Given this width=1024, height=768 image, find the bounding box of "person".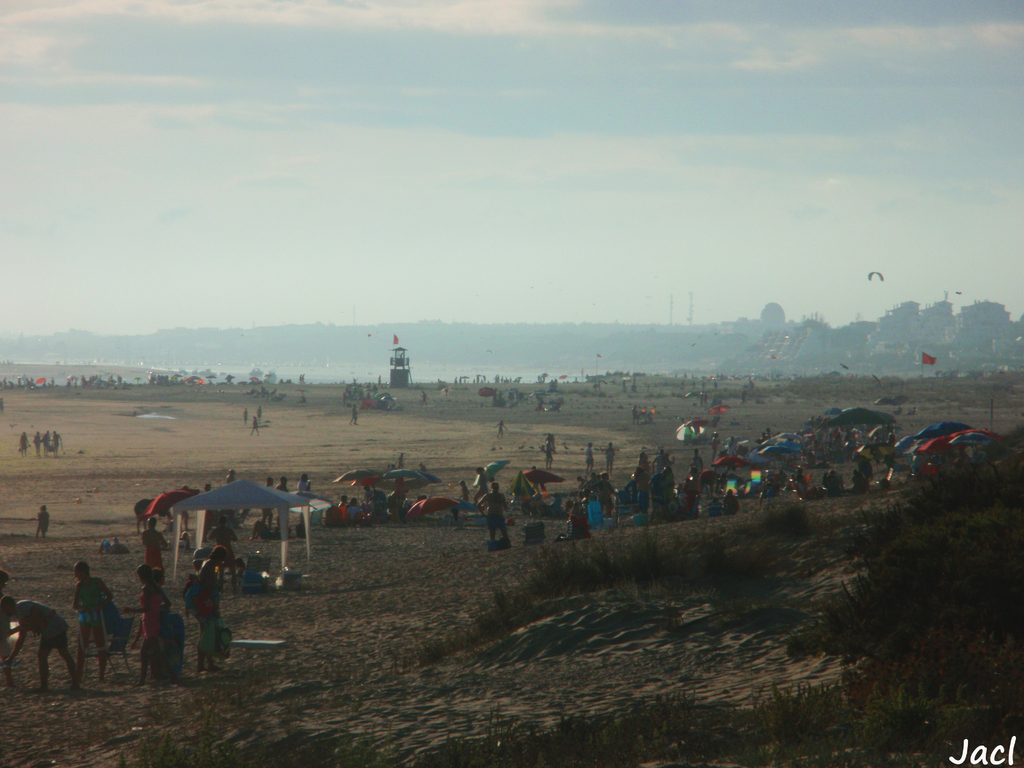
rect(177, 539, 219, 675).
